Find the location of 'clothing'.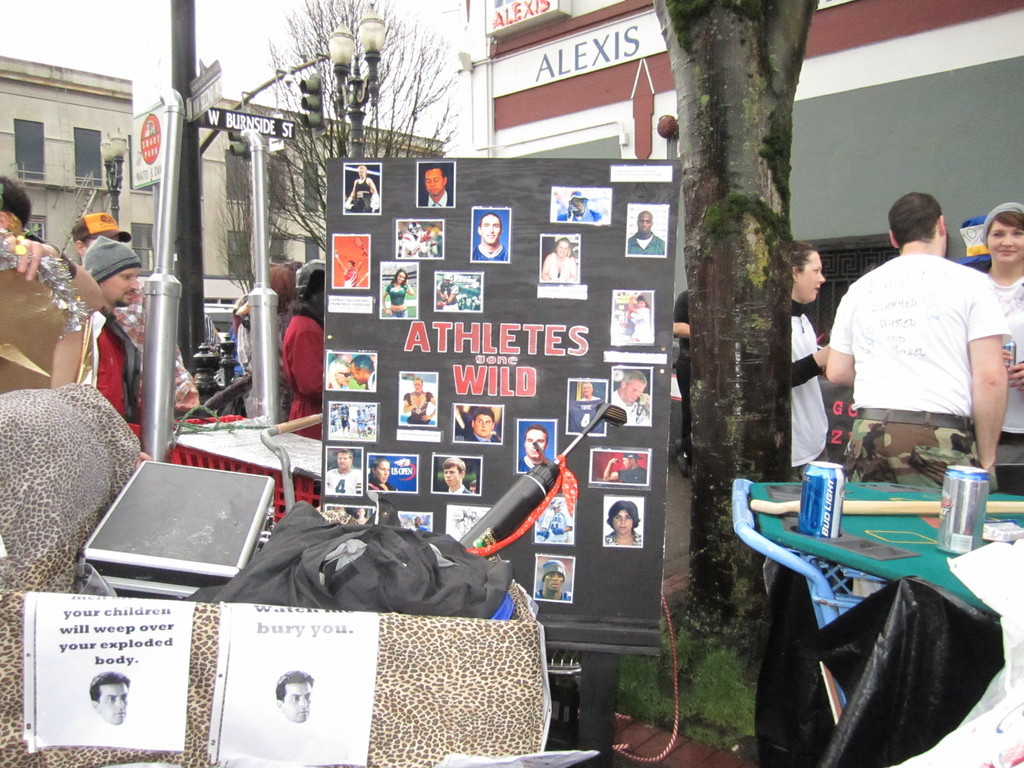
Location: BBox(605, 529, 643, 545).
